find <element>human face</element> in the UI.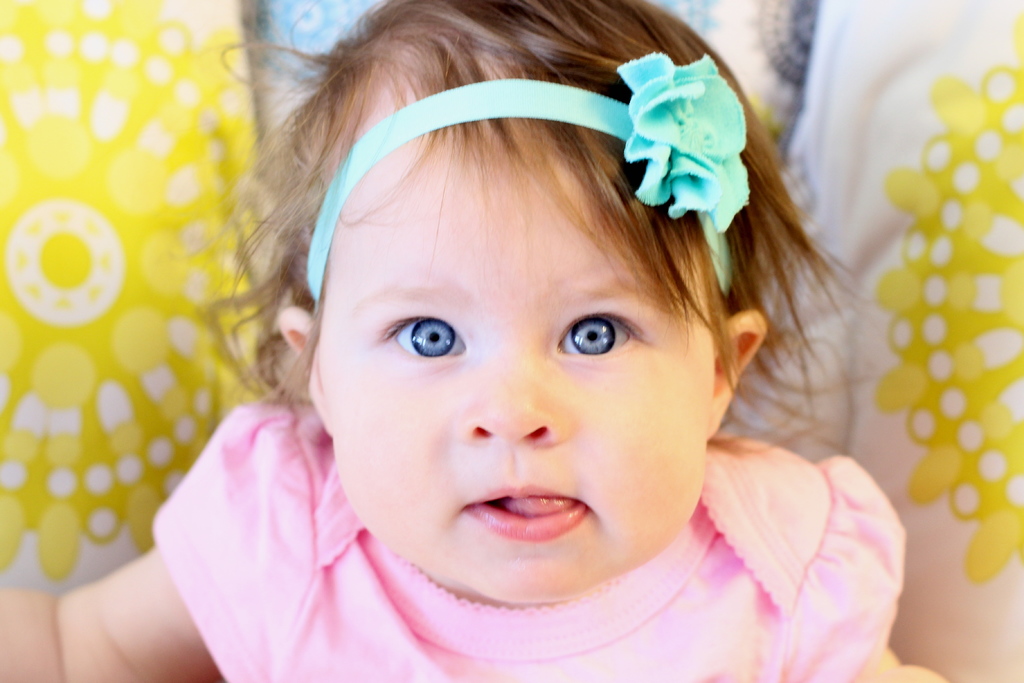
UI element at l=318, t=129, r=719, b=600.
